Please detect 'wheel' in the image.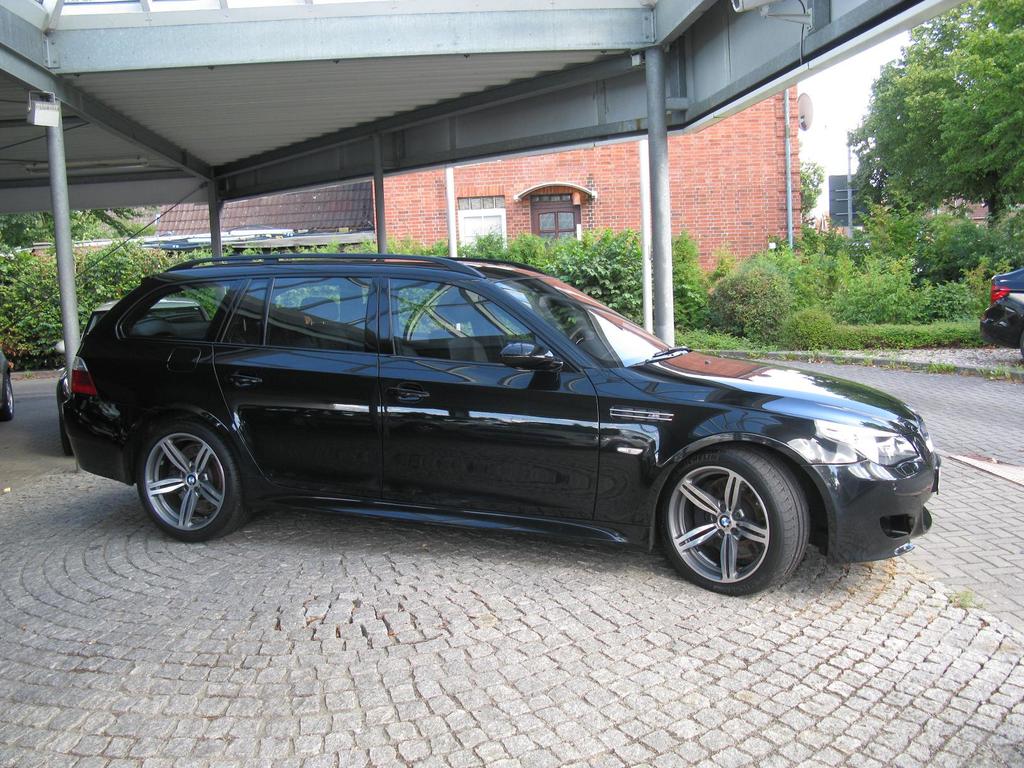
box(1017, 330, 1023, 358).
